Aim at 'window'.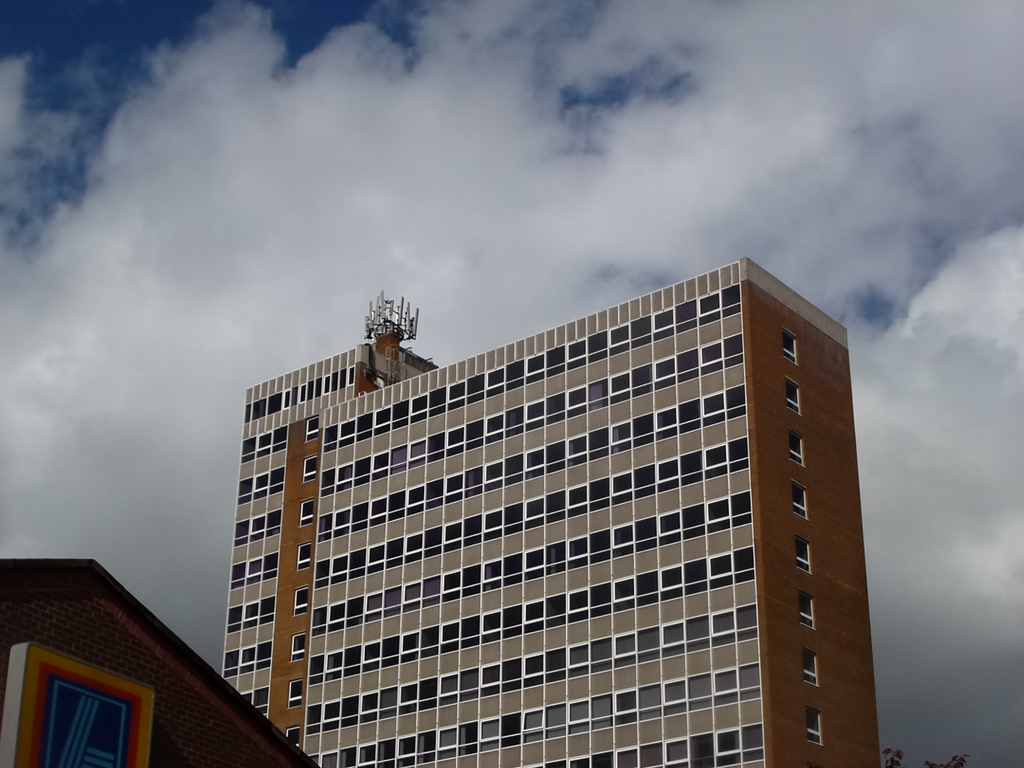
Aimed at (x1=305, y1=415, x2=317, y2=440).
